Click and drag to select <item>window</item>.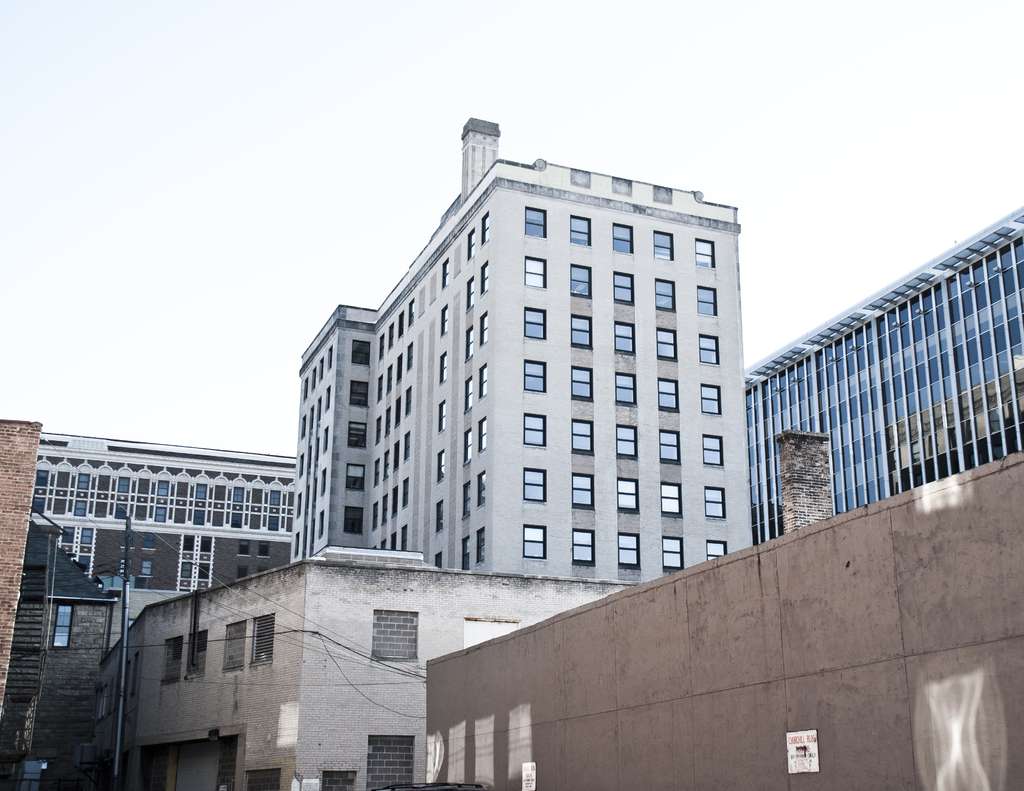
Selection: l=348, t=381, r=369, b=407.
